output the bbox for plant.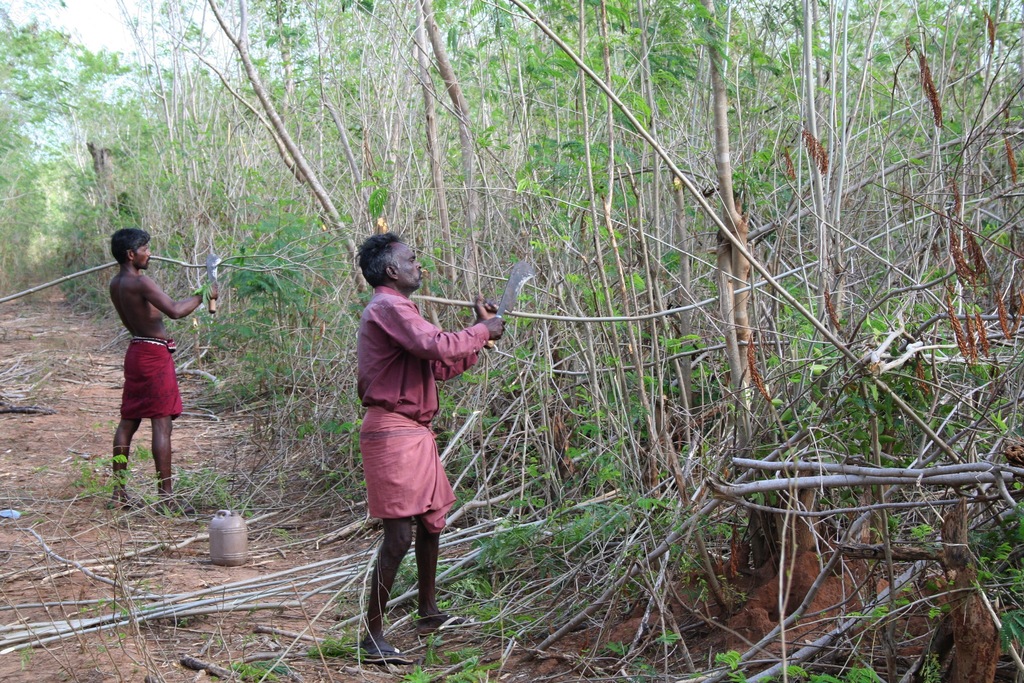
(74,446,131,501).
